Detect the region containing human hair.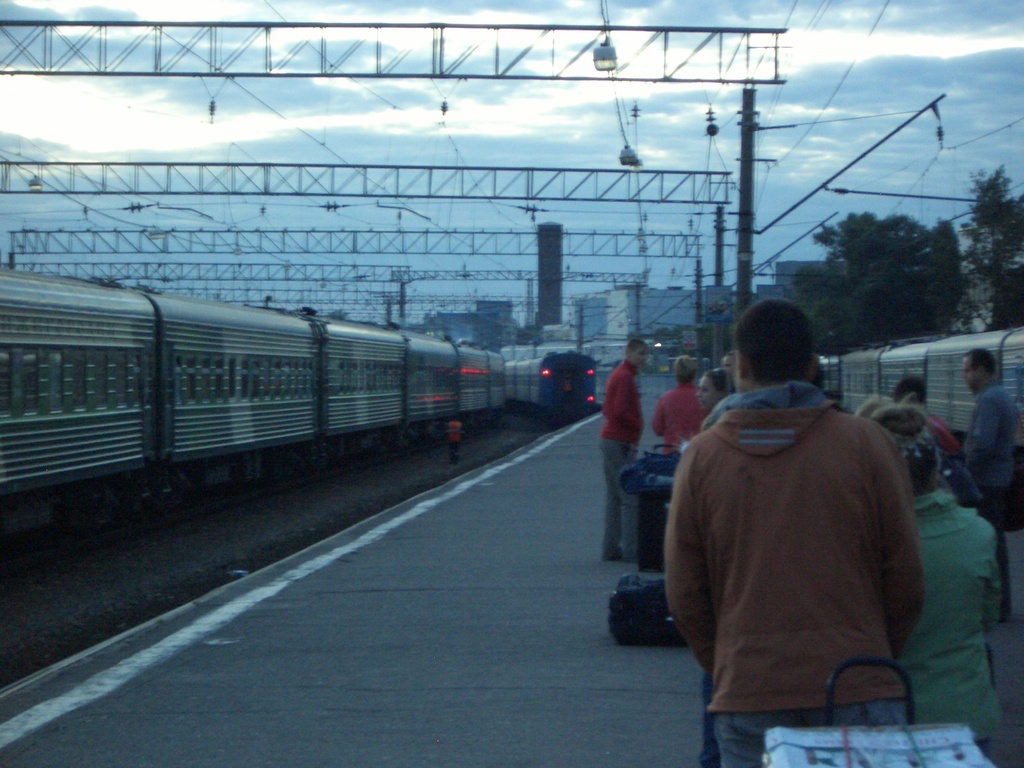
705/369/735/396.
